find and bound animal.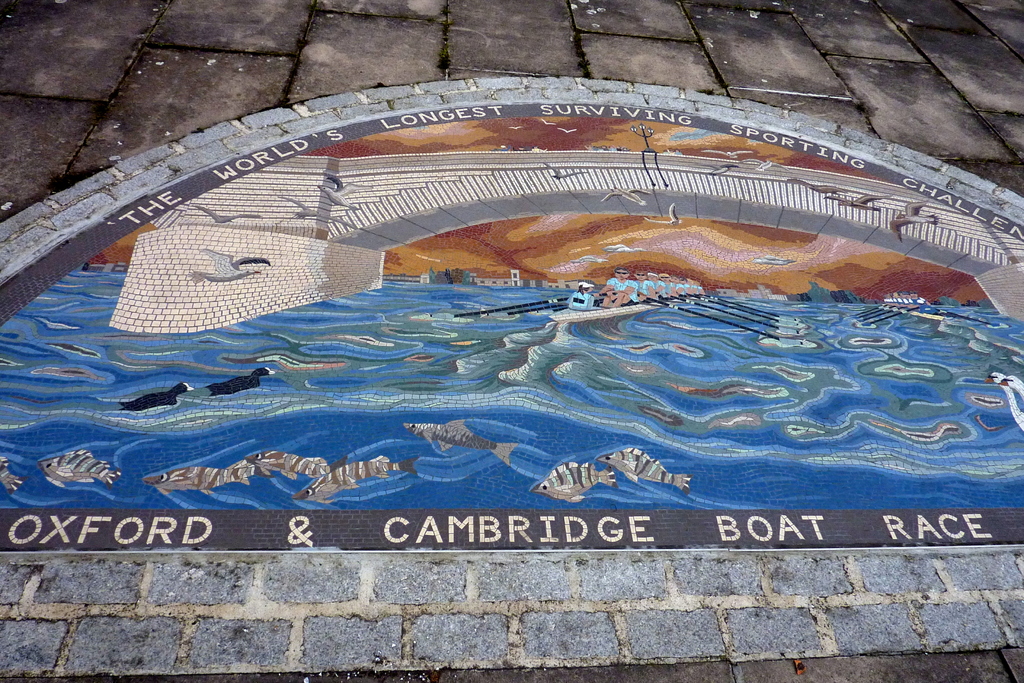
Bound: {"left": 141, "top": 465, "right": 252, "bottom": 501}.
